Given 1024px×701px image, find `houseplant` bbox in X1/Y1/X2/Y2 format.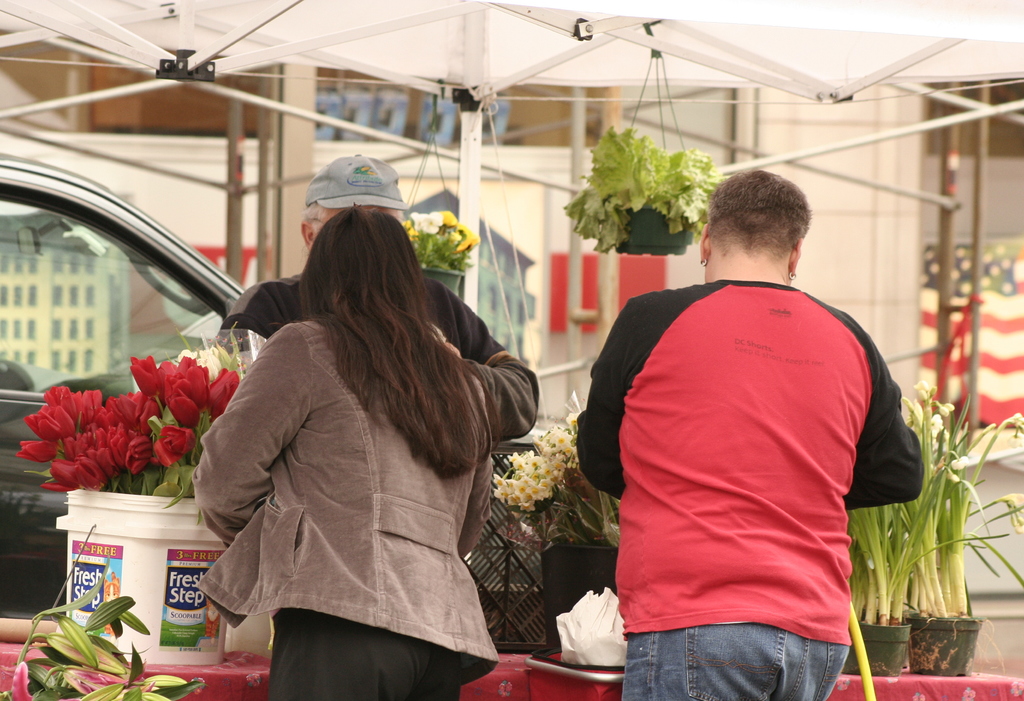
842/393/1023/674.
